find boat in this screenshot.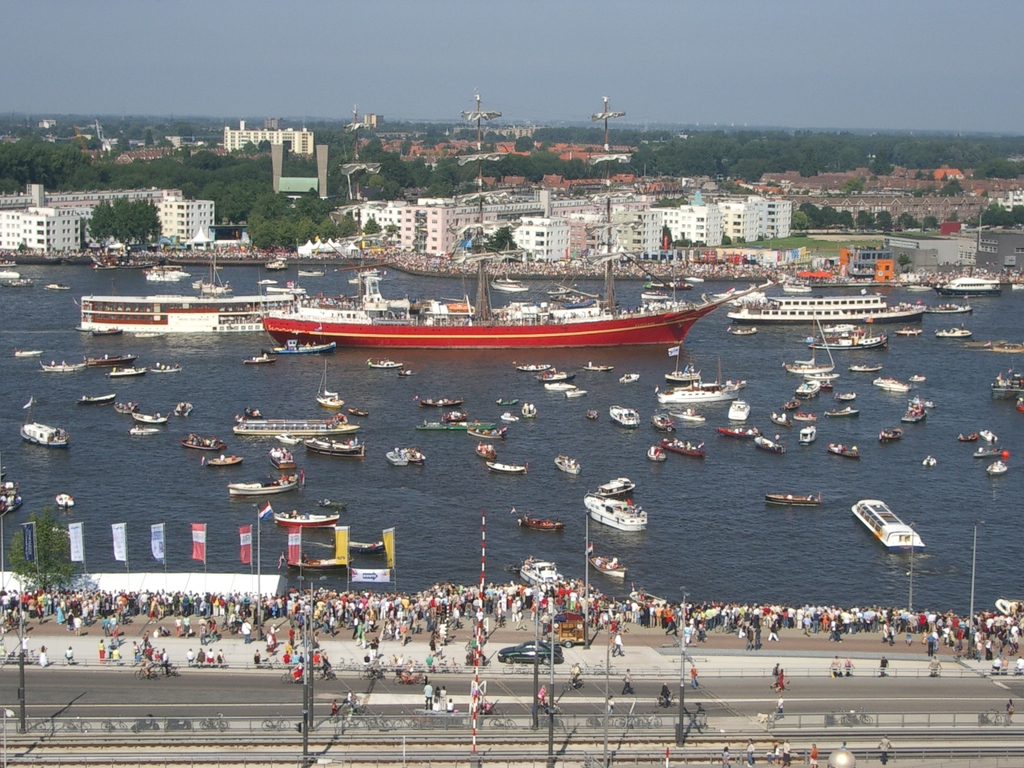
The bounding box for boat is [876,424,906,442].
